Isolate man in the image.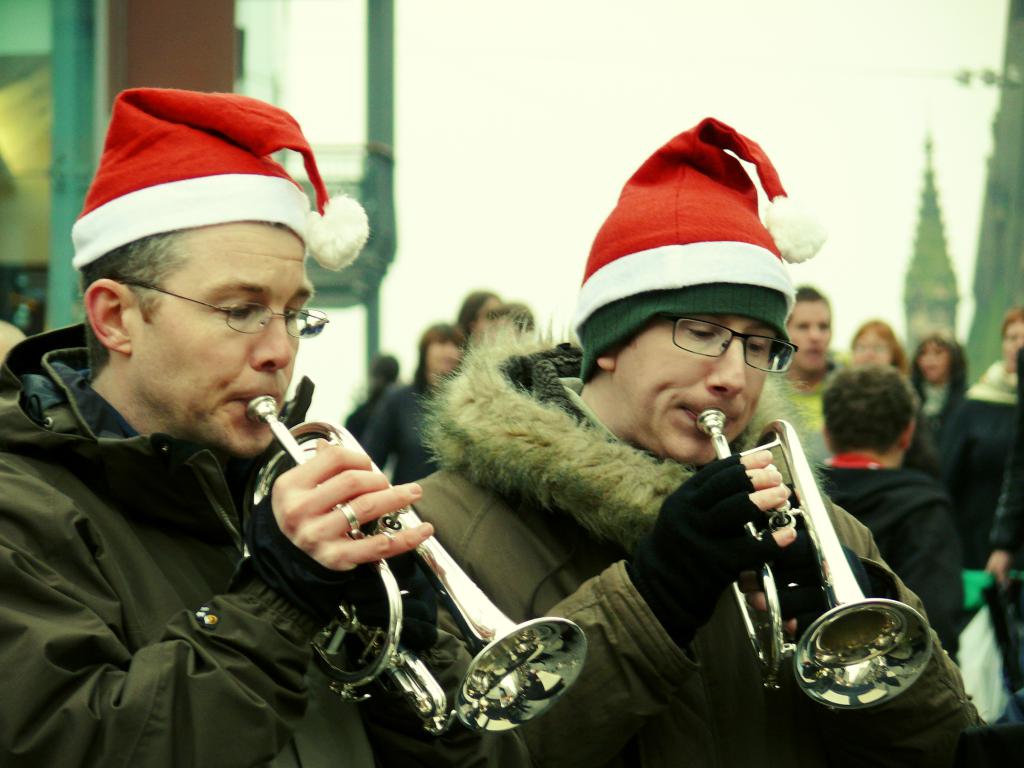
Isolated region: [742, 280, 856, 486].
